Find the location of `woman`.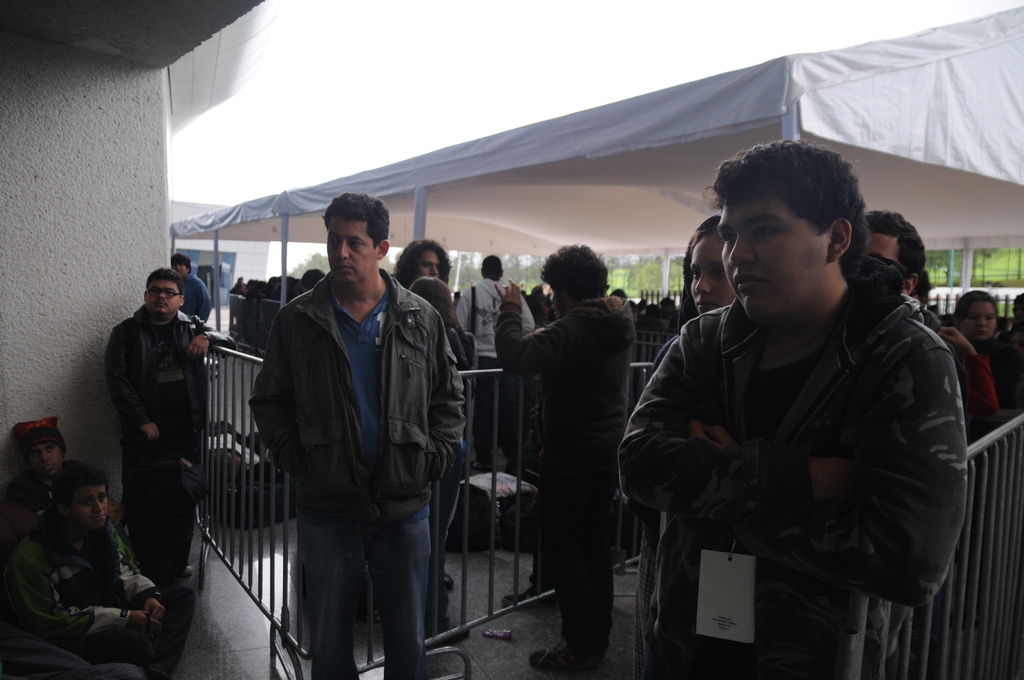
Location: box(954, 286, 1023, 407).
